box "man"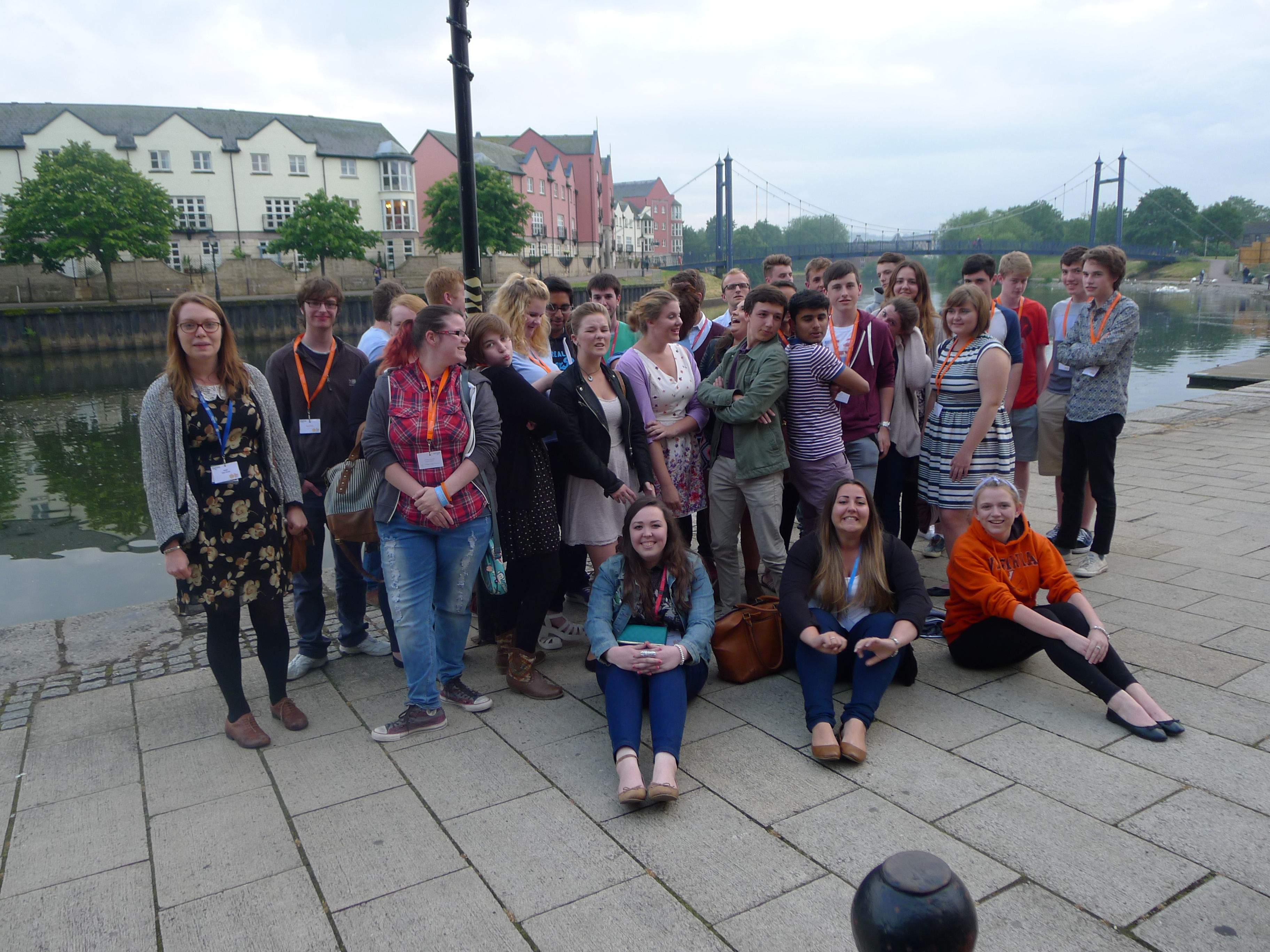
(92, 95, 139, 237)
